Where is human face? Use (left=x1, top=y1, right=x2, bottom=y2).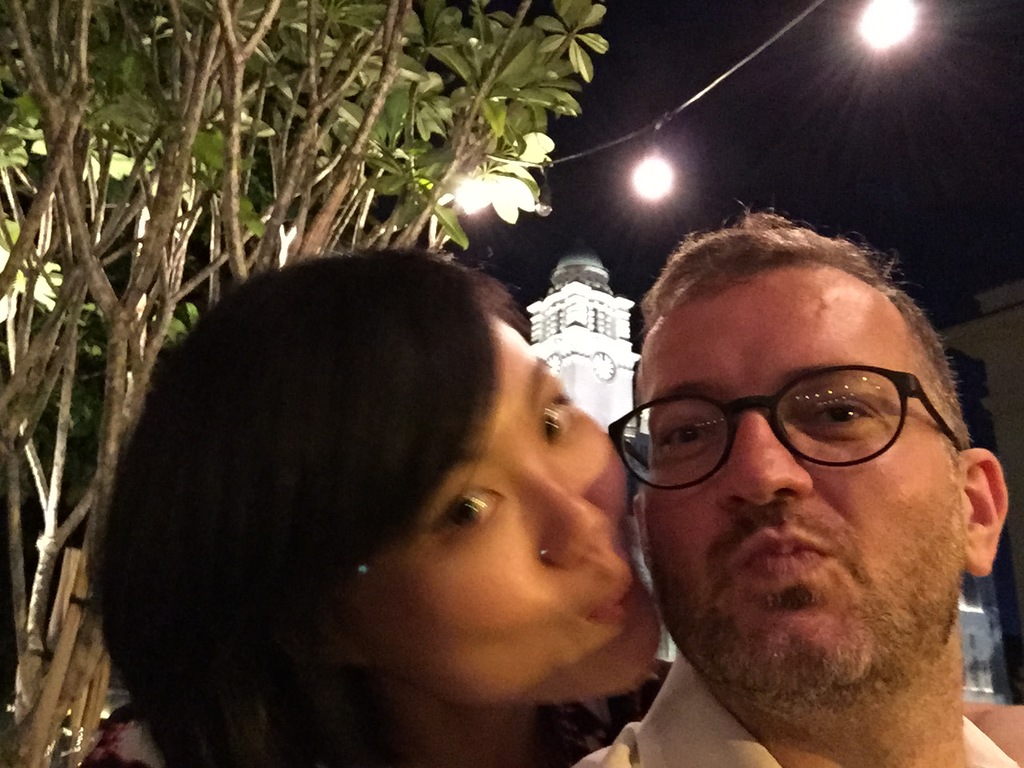
(left=324, top=313, right=662, bottom=698).
